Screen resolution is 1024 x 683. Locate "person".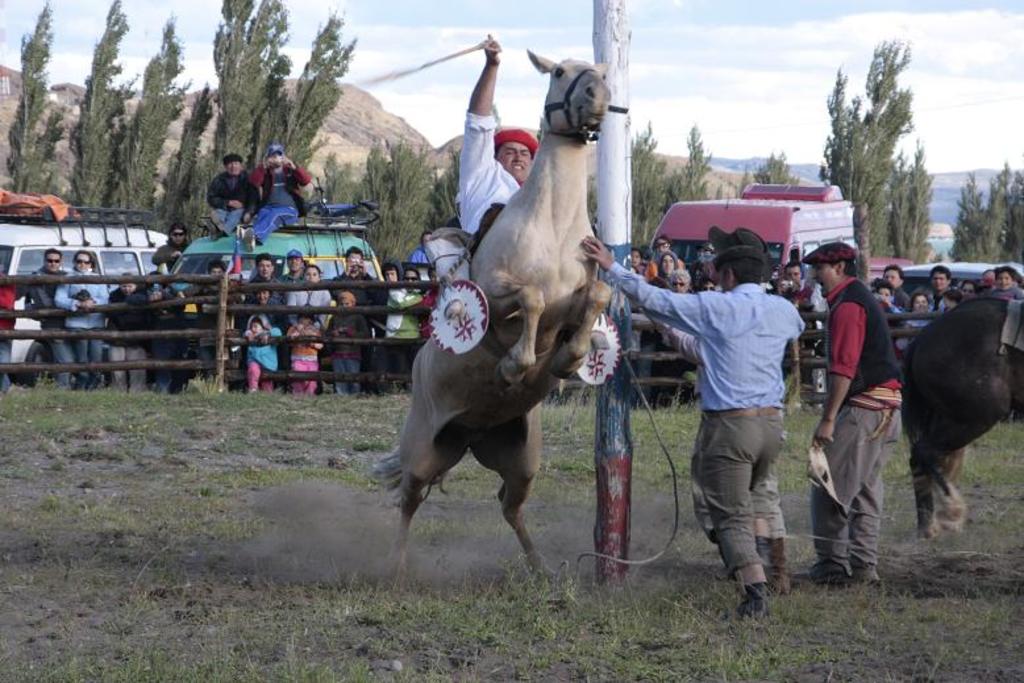
bbox(0, 266, 29, 392).
